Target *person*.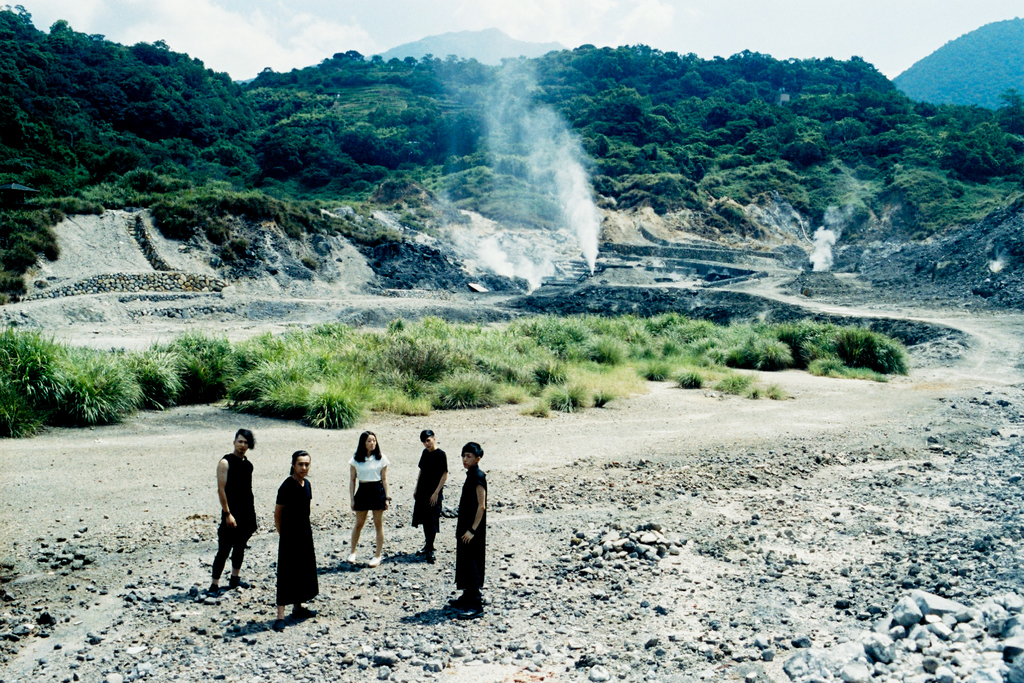
Target region: box=[404, 427, 447, 562].
